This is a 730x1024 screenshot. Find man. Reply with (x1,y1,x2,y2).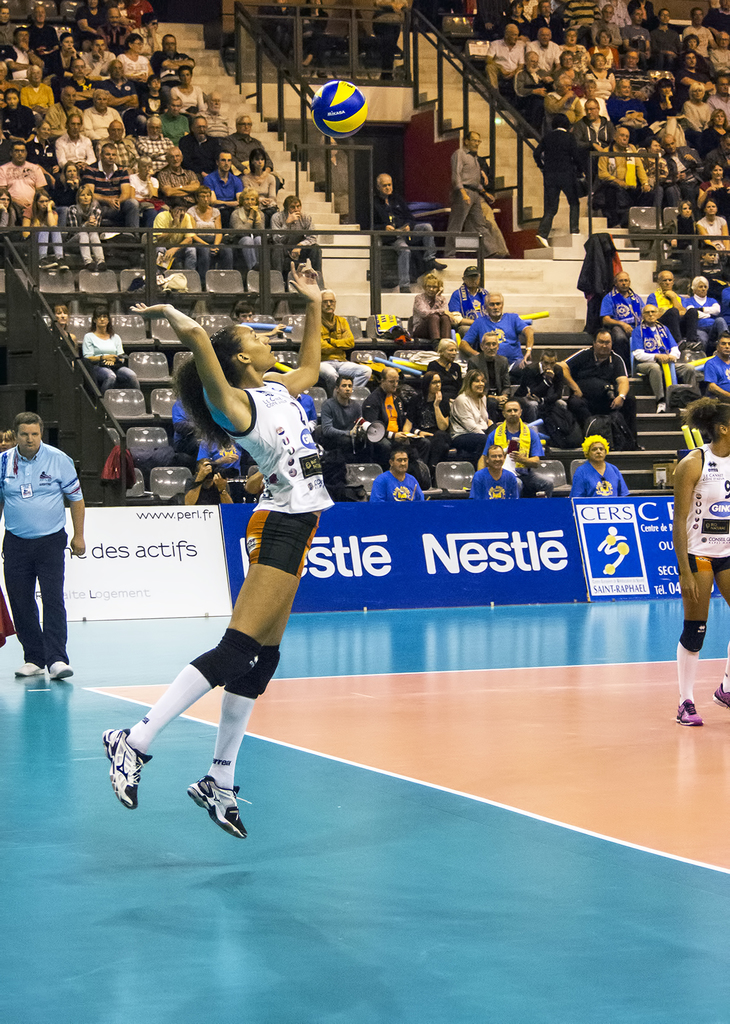
(448,131,511,253).
